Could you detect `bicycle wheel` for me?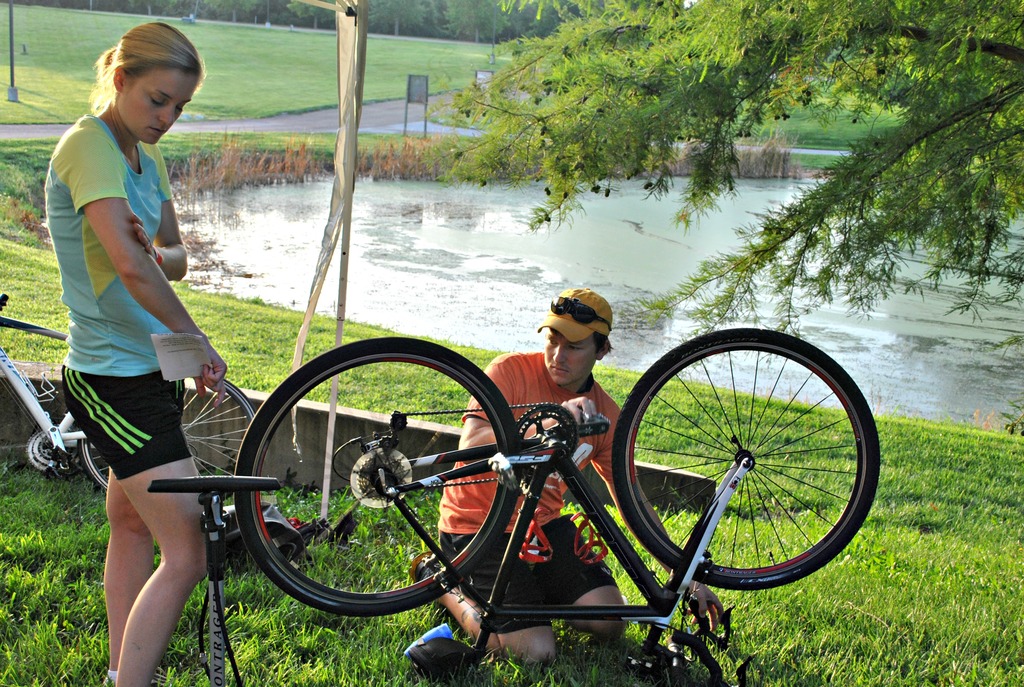
Detection result: <bbox>611, 333, 867, 626</bbox>.
